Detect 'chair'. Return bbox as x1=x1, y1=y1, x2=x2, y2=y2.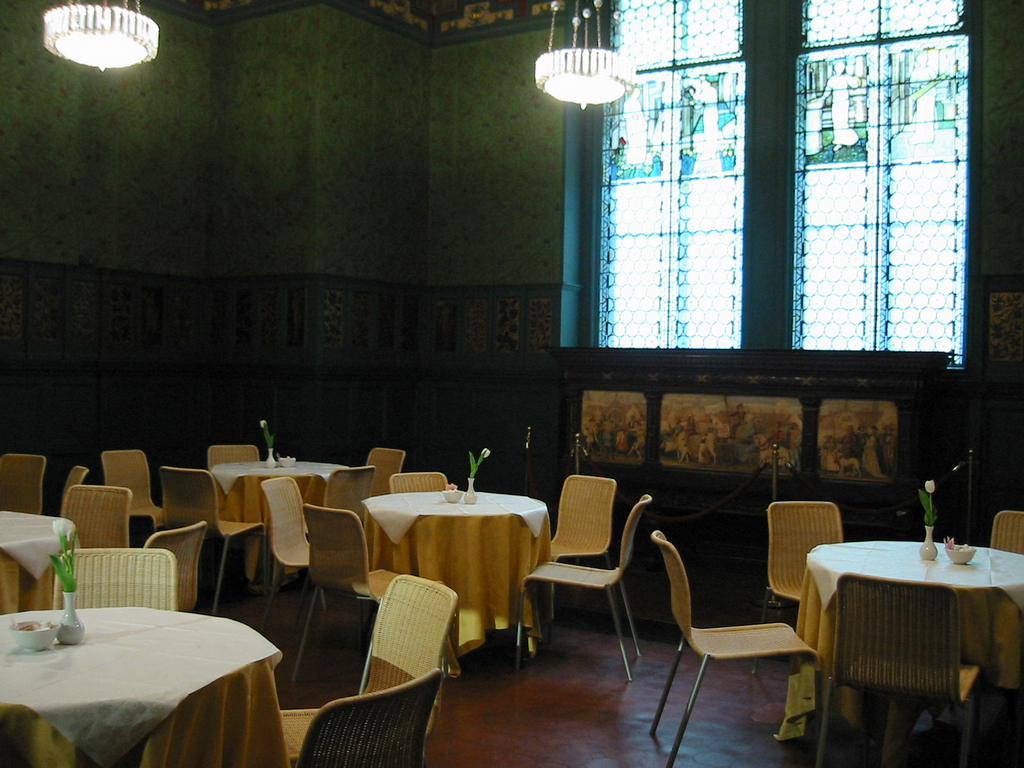
x1=207, y1=445, x2=260, y2=475.
